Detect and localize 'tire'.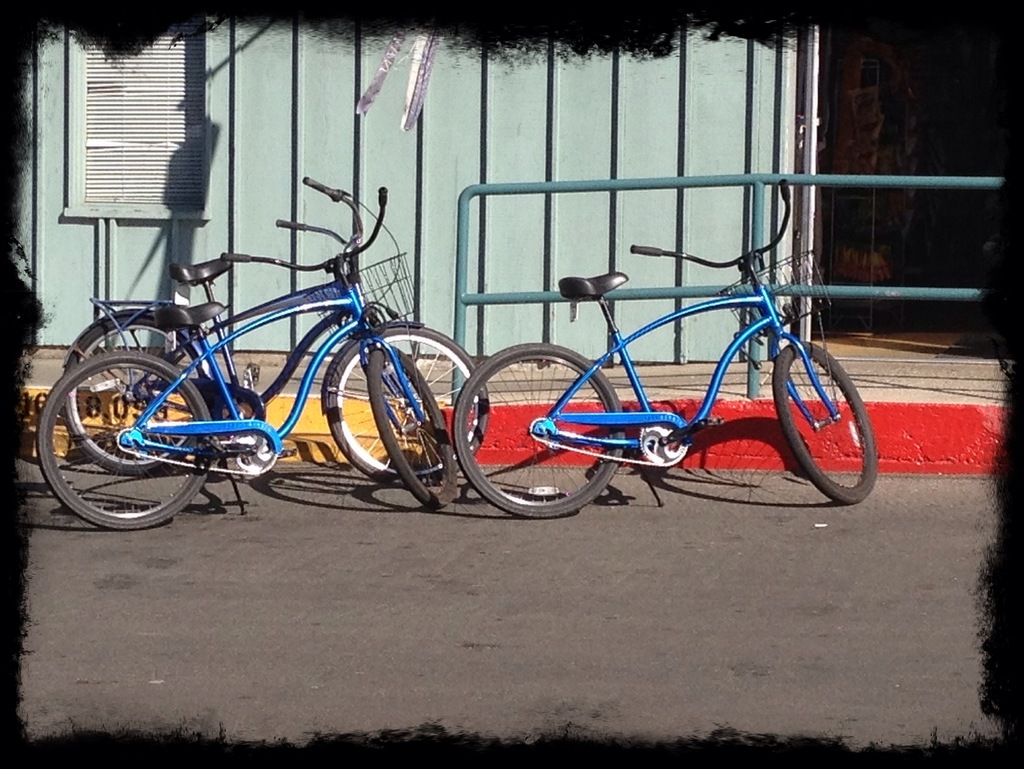
Localized at box=[450, 343, 627, 519].
